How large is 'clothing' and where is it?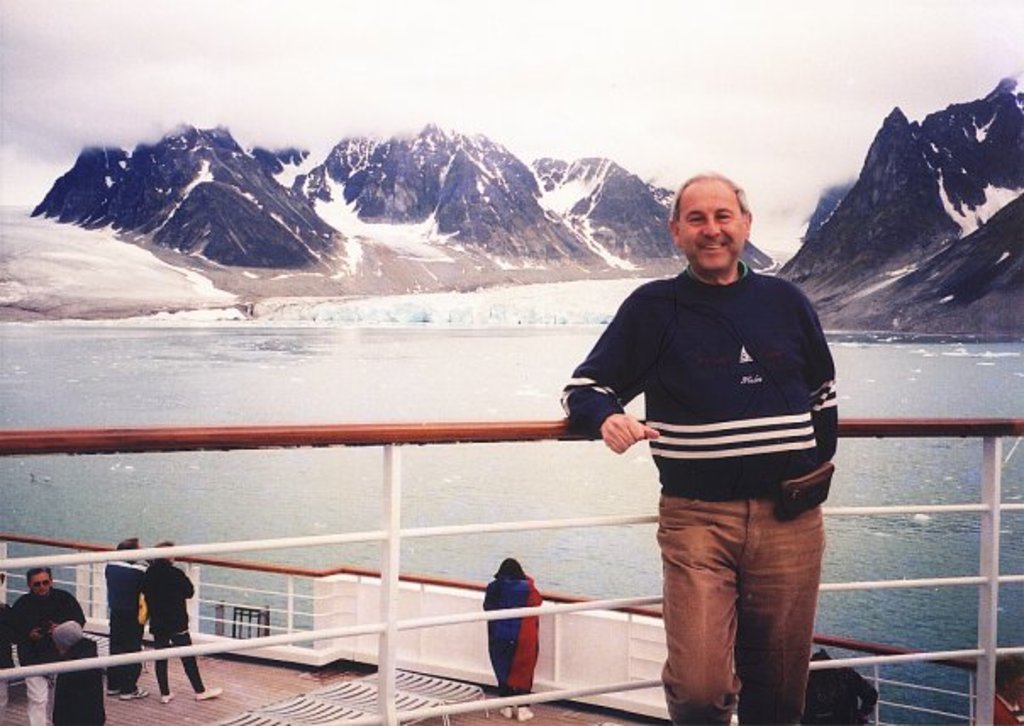
Bounding box: 139,558,203,694.
